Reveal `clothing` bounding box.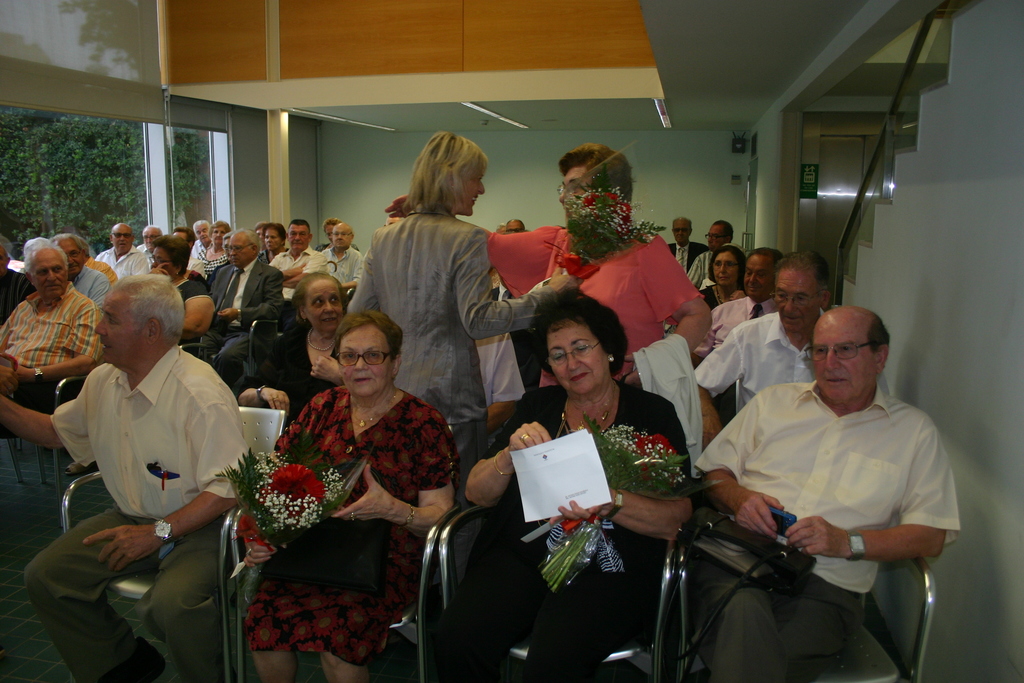
Revealed: [340,199,559,494].
